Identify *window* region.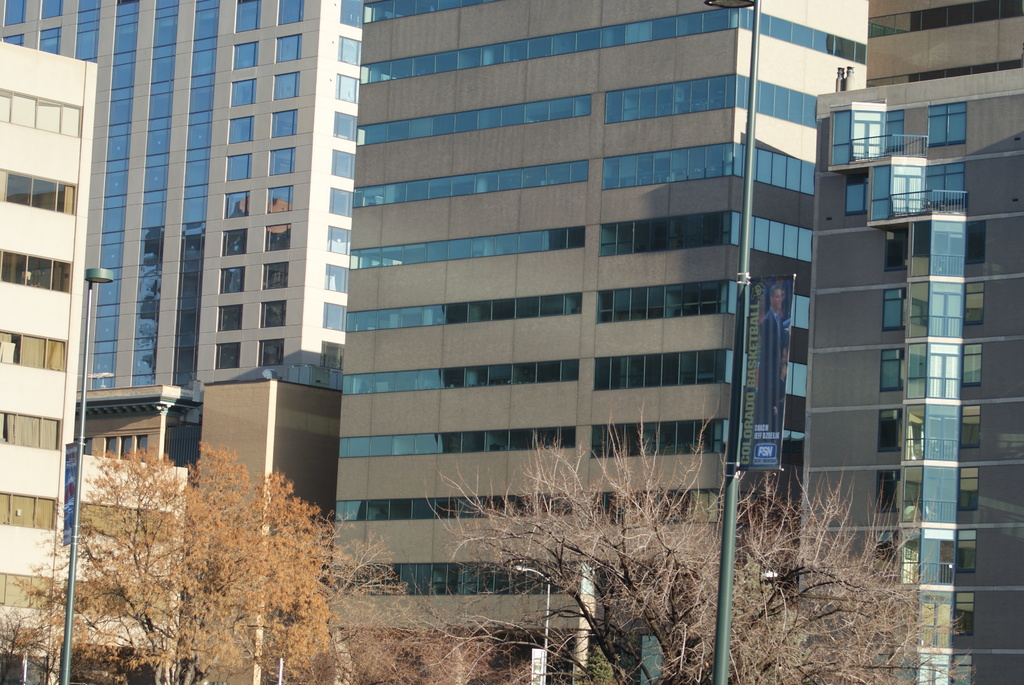
Region: (left=234, top=0, right=262, bottom=31).
